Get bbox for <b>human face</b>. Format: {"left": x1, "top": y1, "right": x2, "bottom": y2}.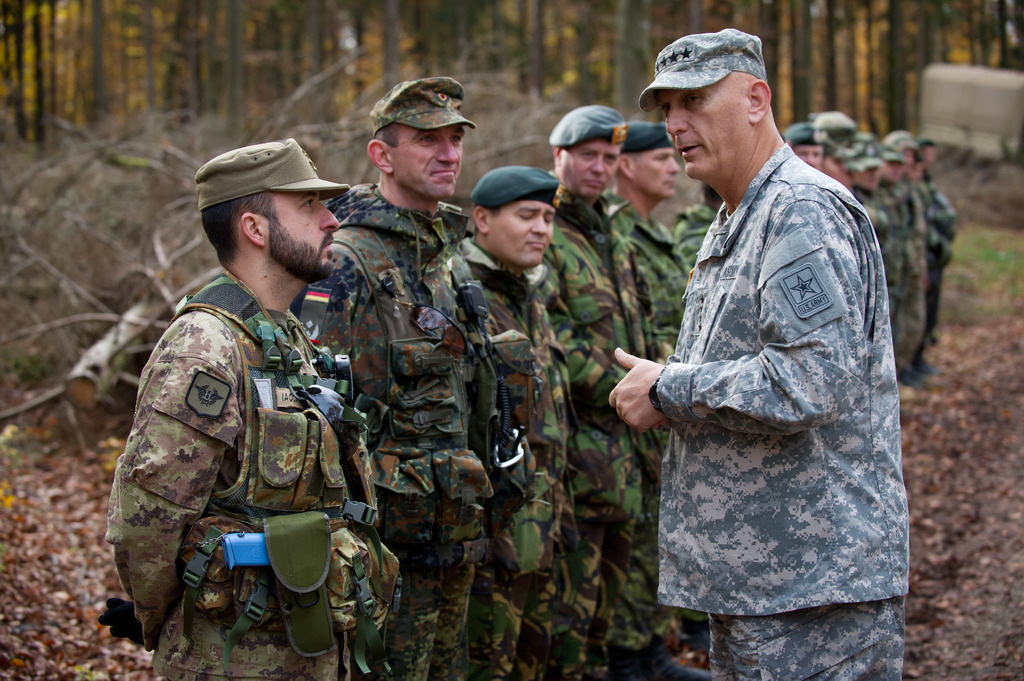
{"left": 795, "top": 146, "right": 822, "bottom": 170}.
